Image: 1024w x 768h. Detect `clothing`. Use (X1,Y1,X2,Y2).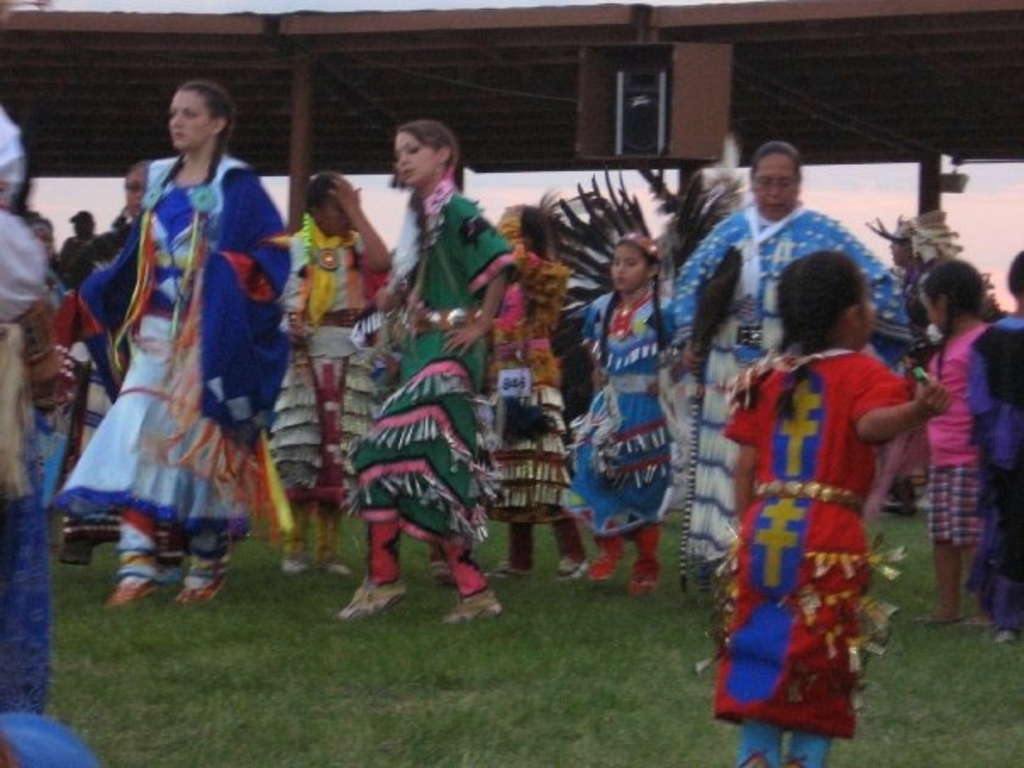
(487,244,585,522).
